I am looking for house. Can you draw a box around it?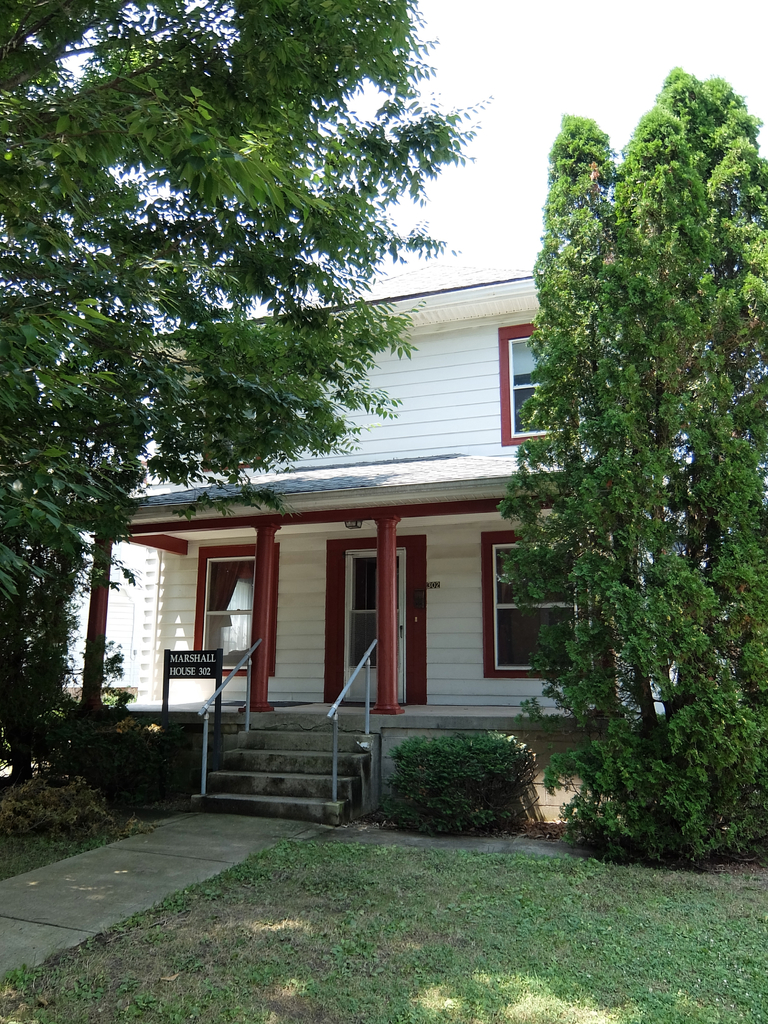
Sure, the bounding box is crop(71, 259, 692, 829).
